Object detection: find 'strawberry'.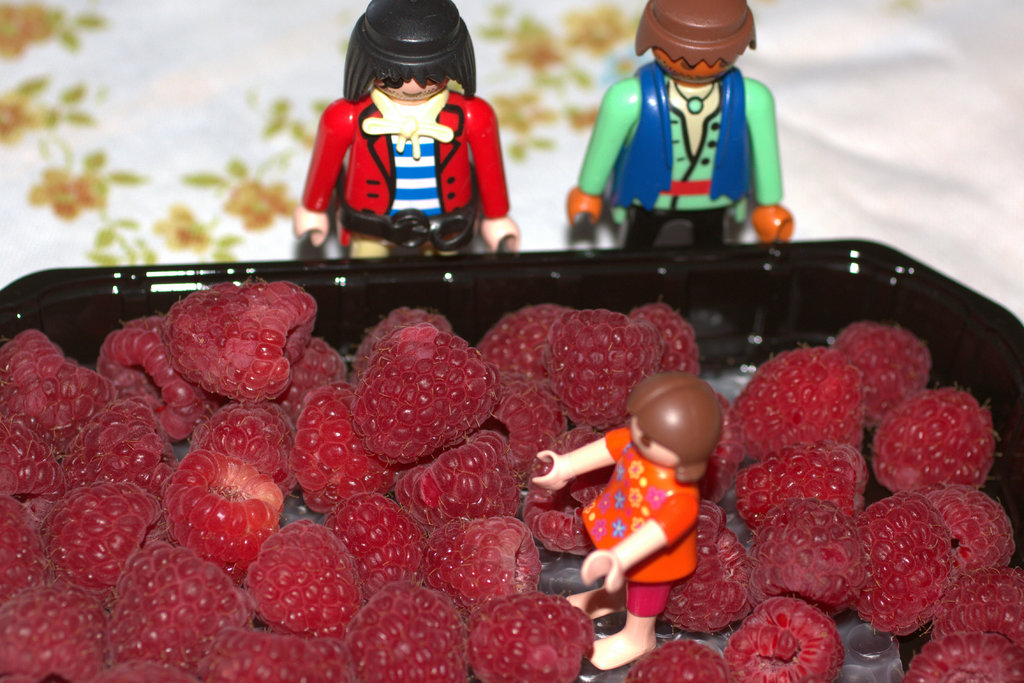
region(342, 586, 482, 682).
